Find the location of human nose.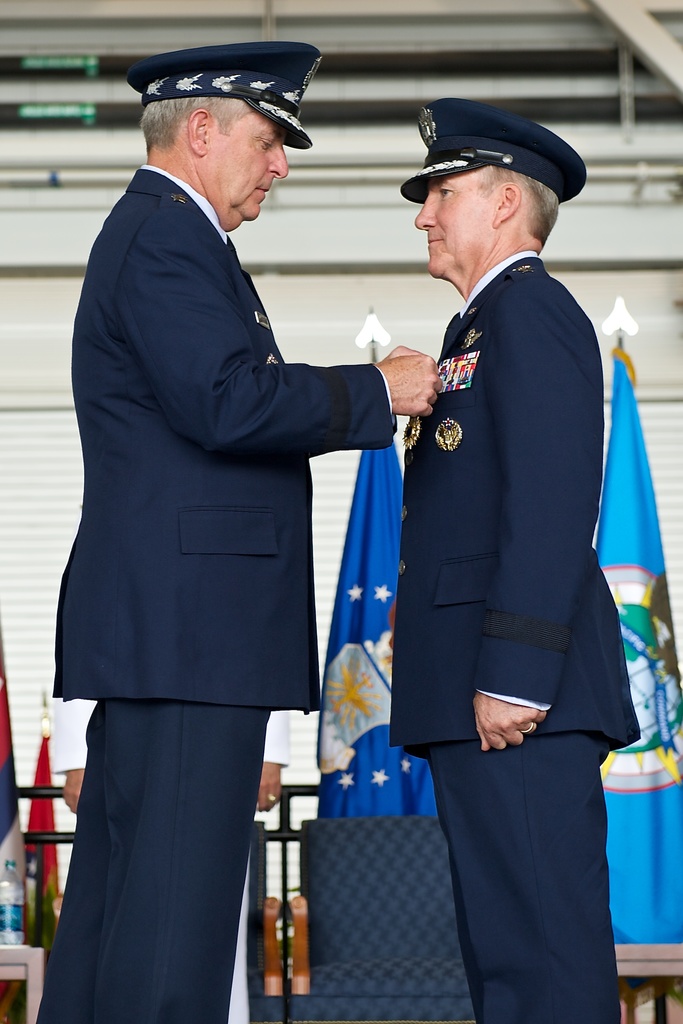
Location: [x1=410, y1=194, x2=434, y2=228].
